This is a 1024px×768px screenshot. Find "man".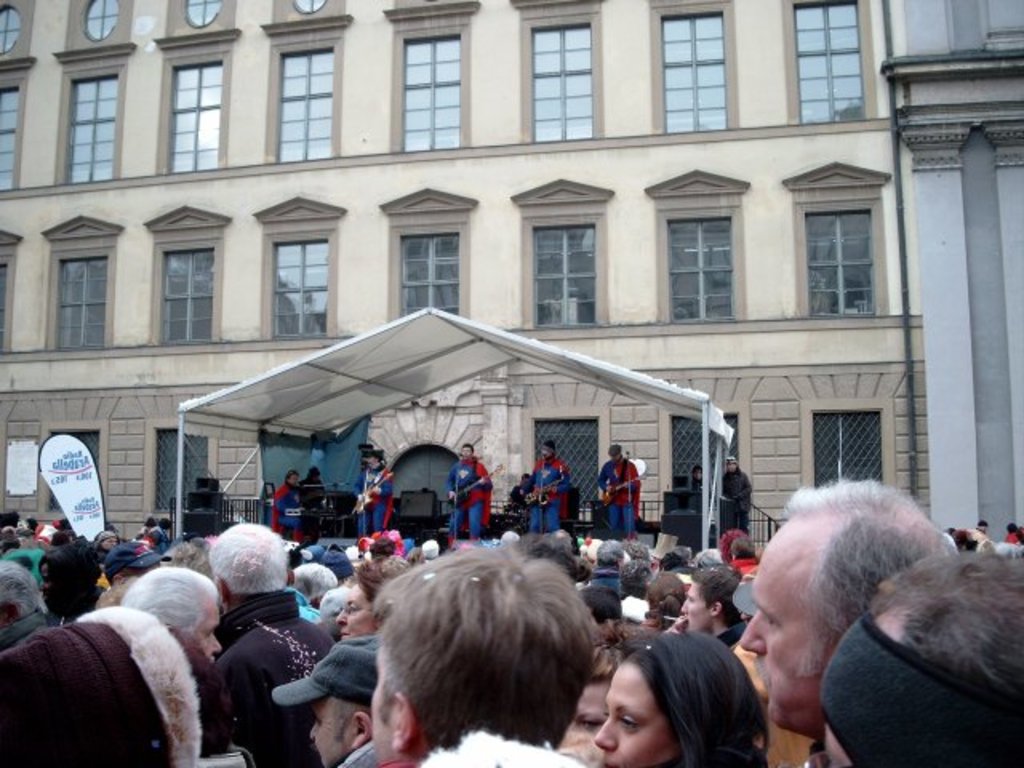
Bounding box: BBox(824, 550, 1022, 766).
